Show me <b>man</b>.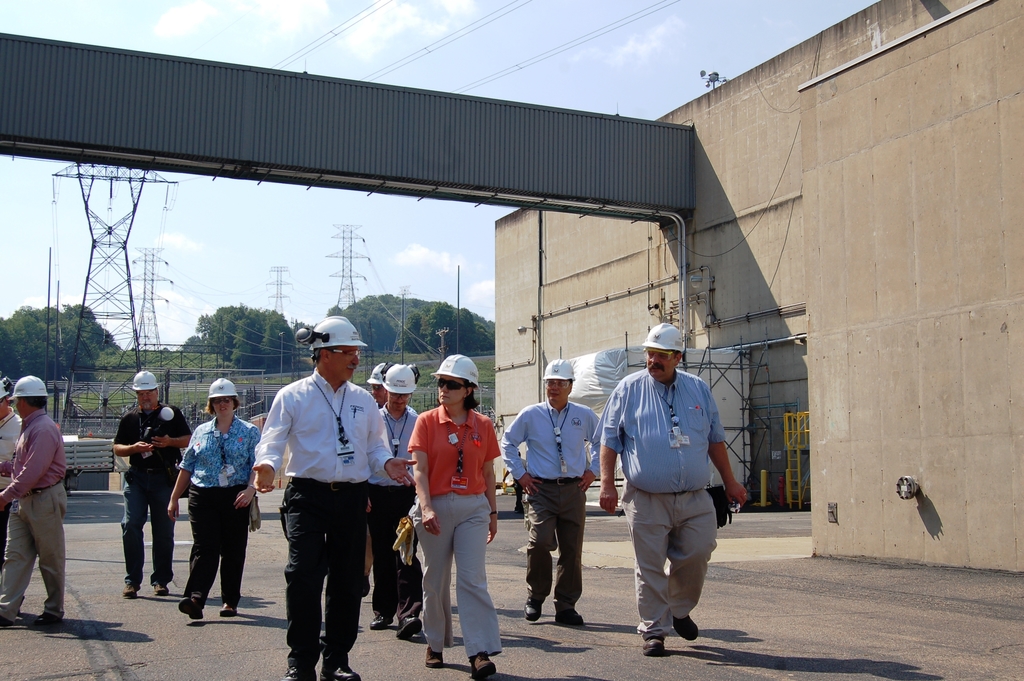
<b>man</b> is here: bbox=(598, 321, 743, 660).
